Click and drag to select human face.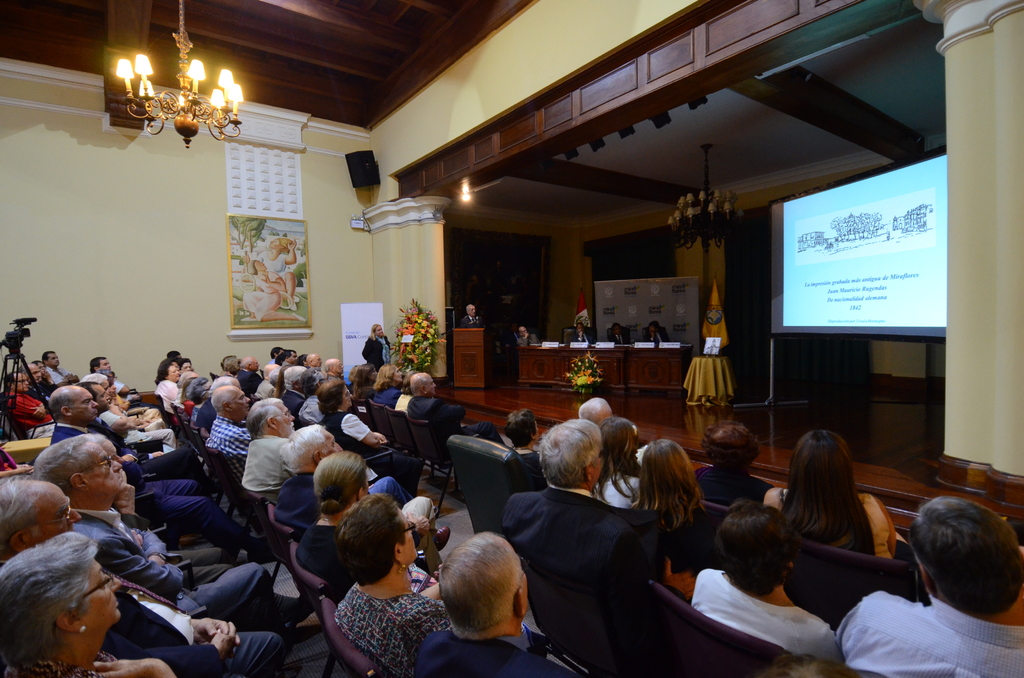
Selection: (169, 370, 178, 380).
